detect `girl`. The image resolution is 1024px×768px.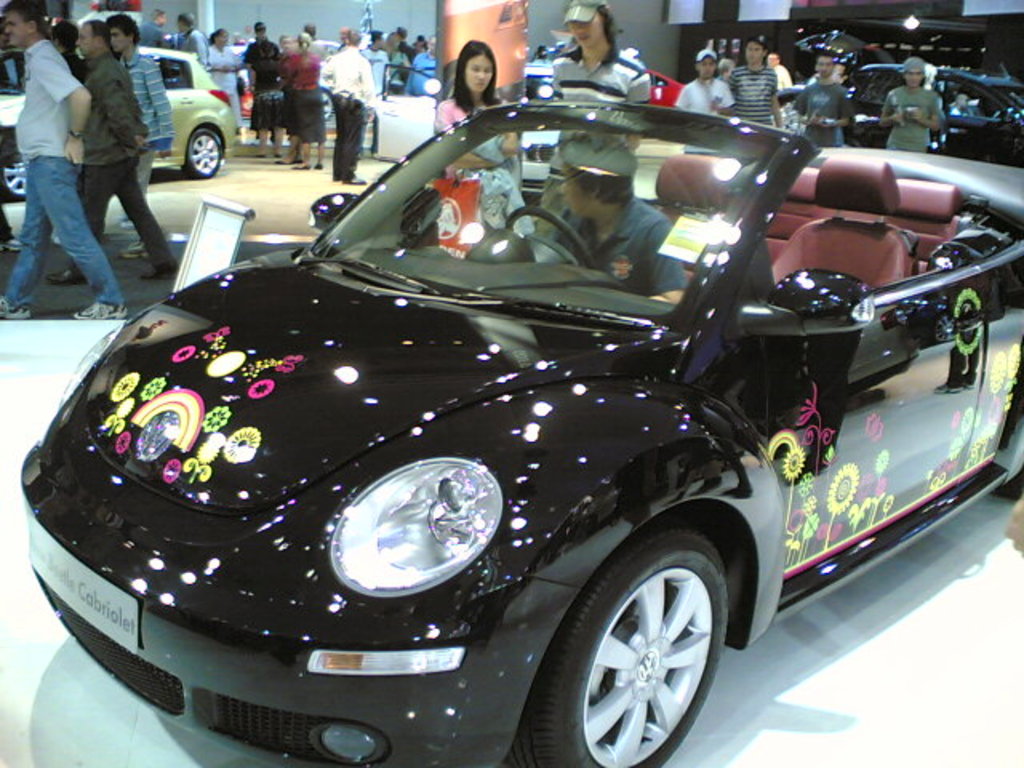
crop(278, 37, 301, 165).
